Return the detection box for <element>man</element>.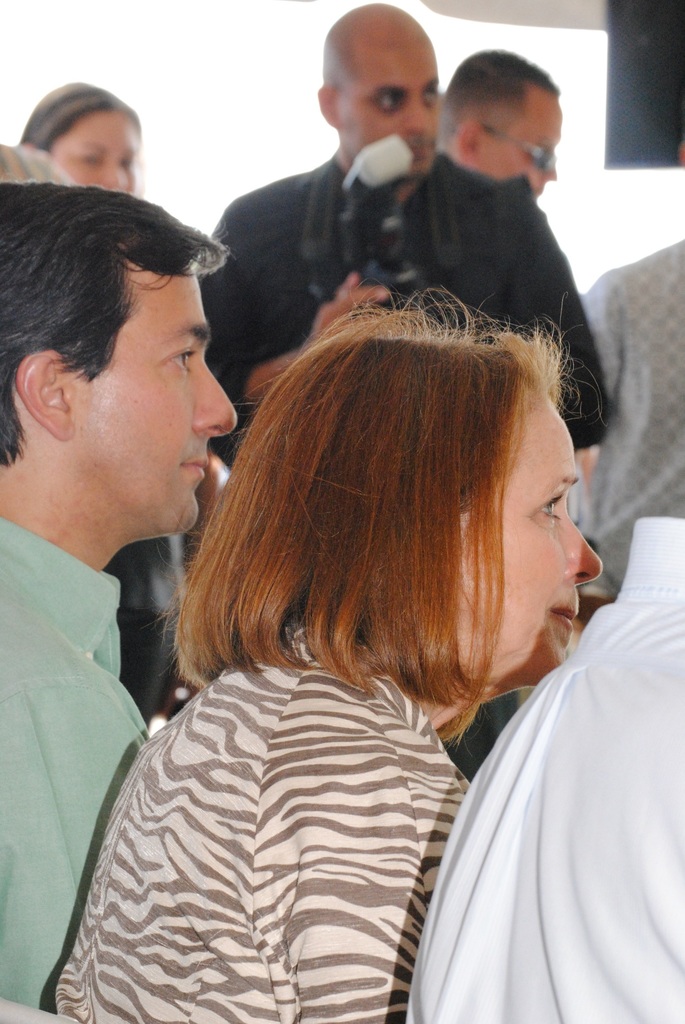
{"left": 0, "top": 160, "right": 274, "bottom": 892}.
